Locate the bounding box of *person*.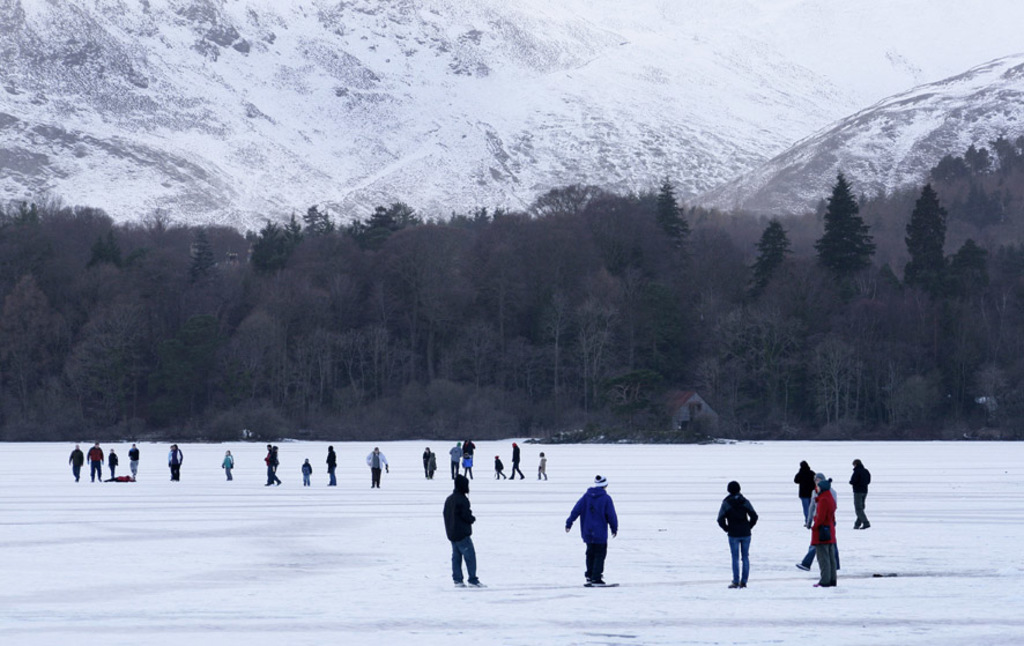
Bounding box: {"left": 131, "top": 445, "right": 142, "bottom": 478}.
